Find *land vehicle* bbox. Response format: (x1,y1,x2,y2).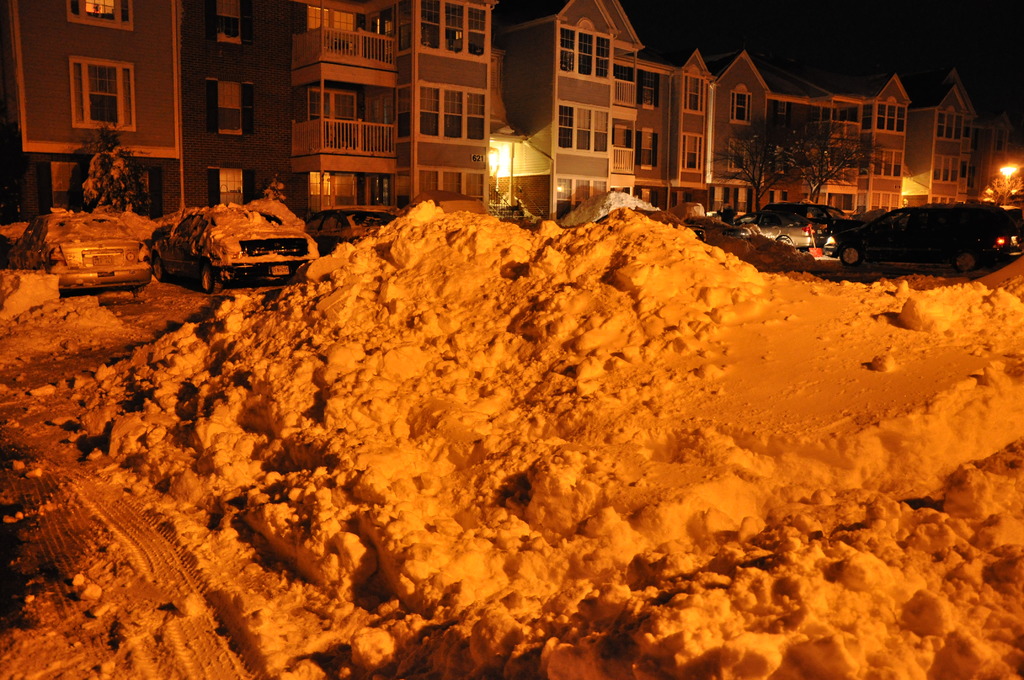
(6,209,149,296).
